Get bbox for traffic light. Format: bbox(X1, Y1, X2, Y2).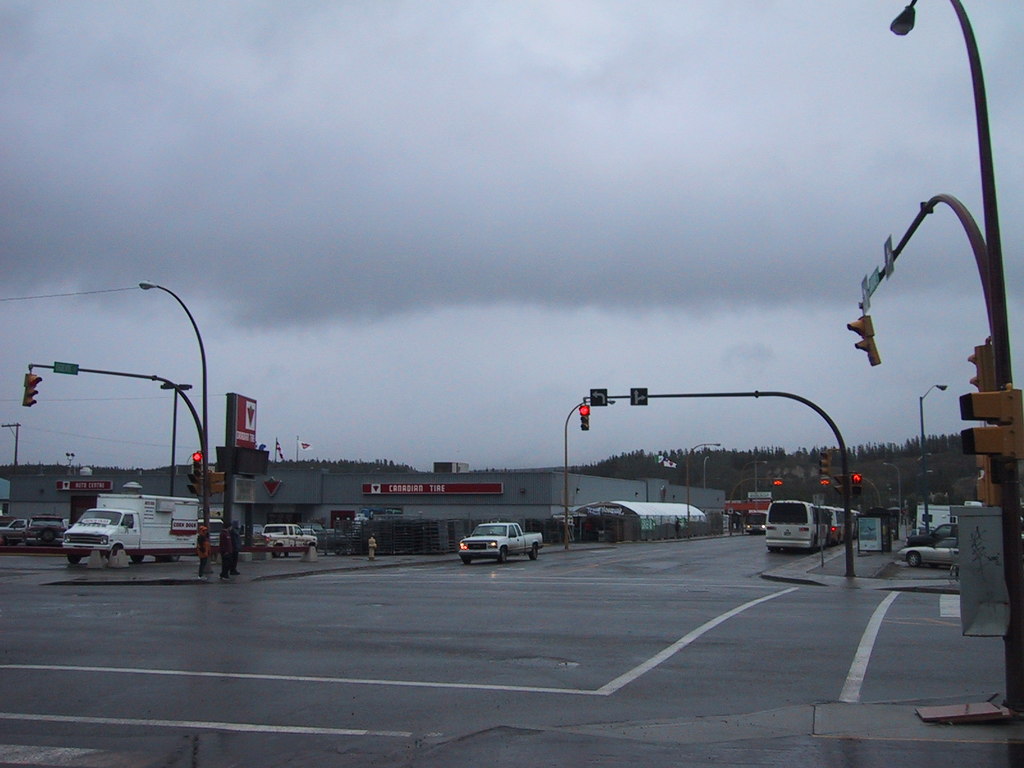
bbox(185, 475, 199, 496).
